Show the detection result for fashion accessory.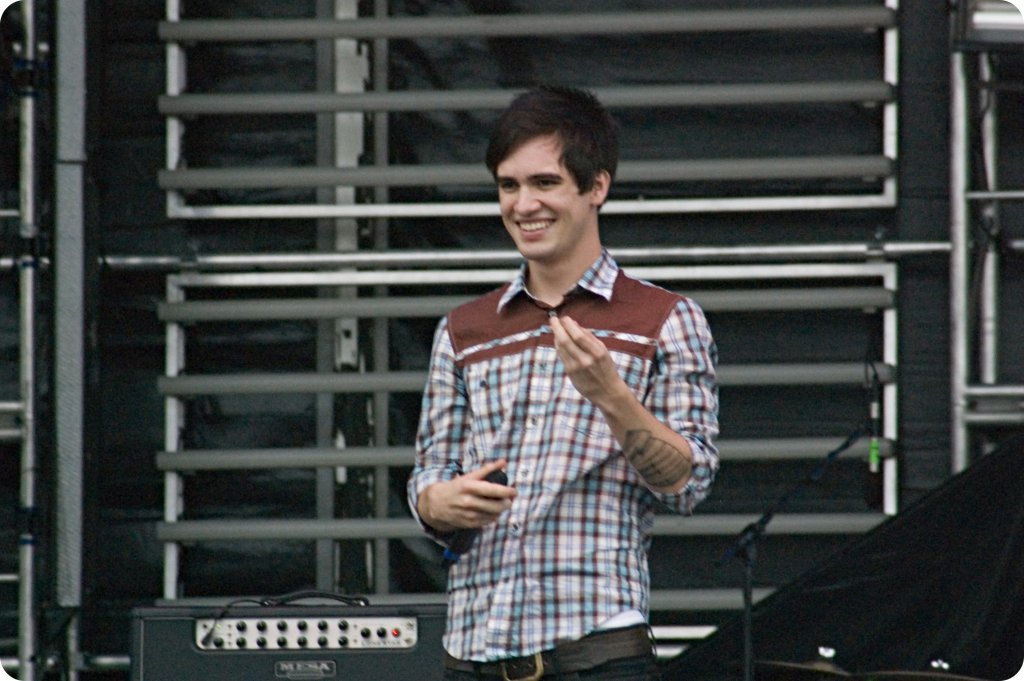
[left=449, top=615, right=657, bottom=680].
